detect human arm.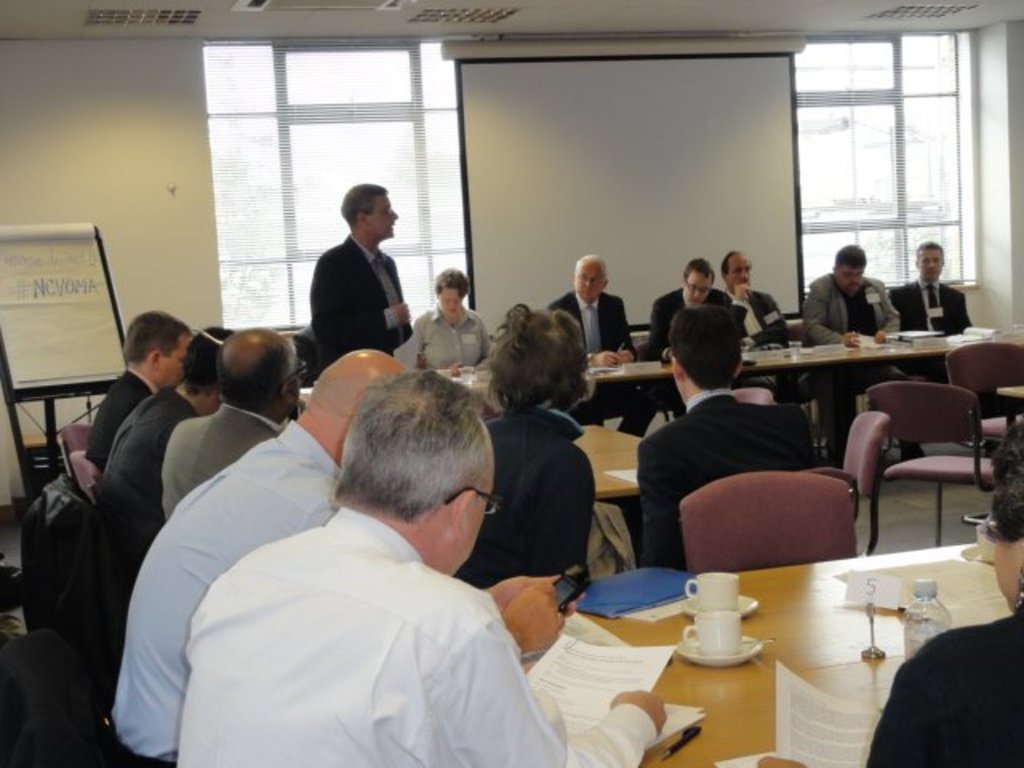
Detected at select_region(645, 294, 677, 363).
